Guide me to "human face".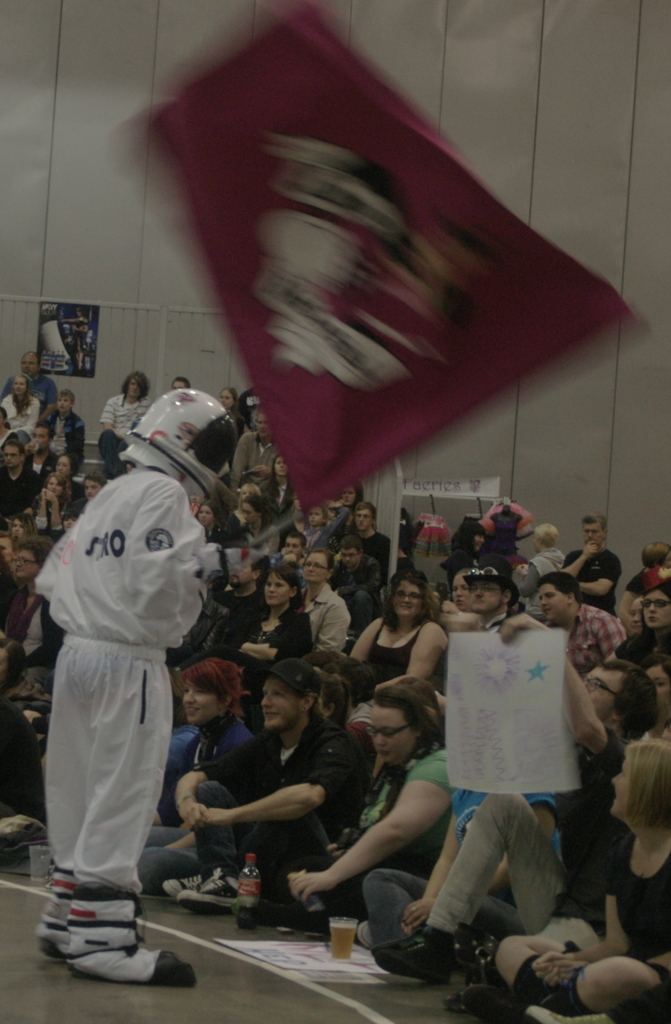
Guidance: locate(237, 499, 256, 529).
